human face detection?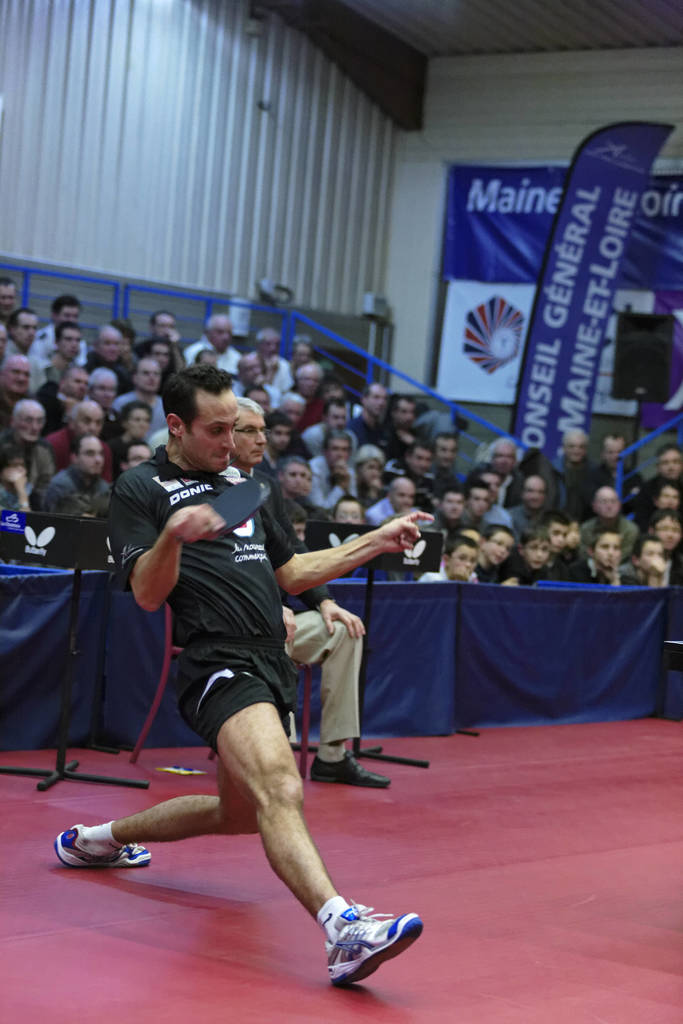
(x1=90, y1=371, x2=118, y2=405)
